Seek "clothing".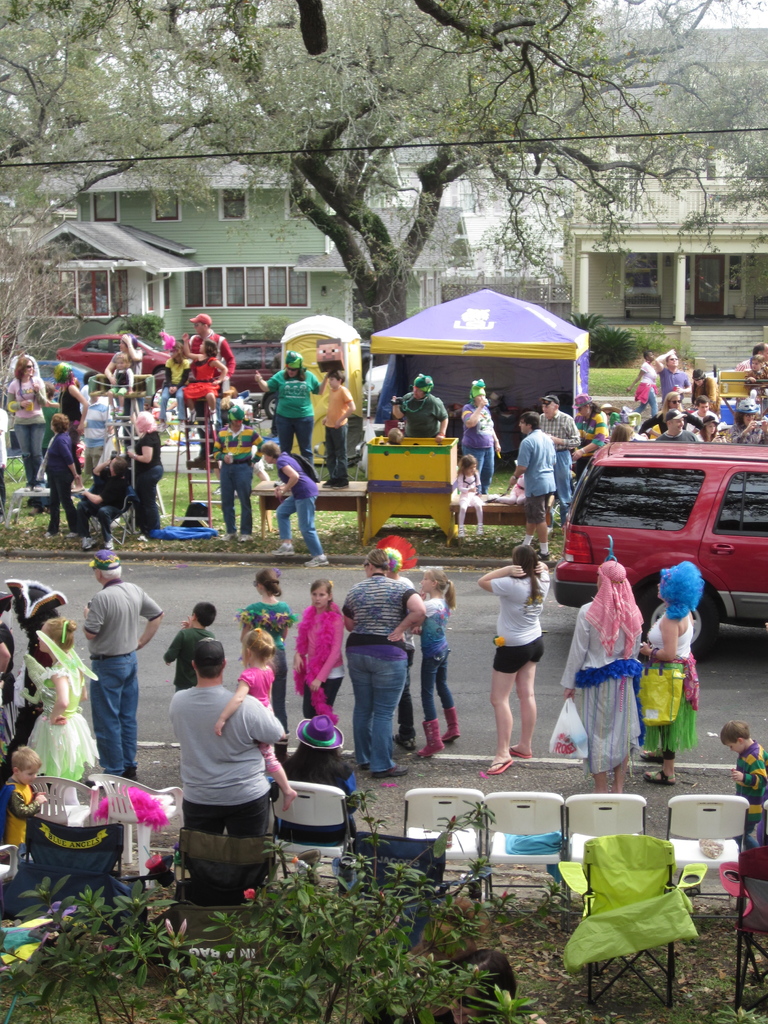
(13,374,59,488).
